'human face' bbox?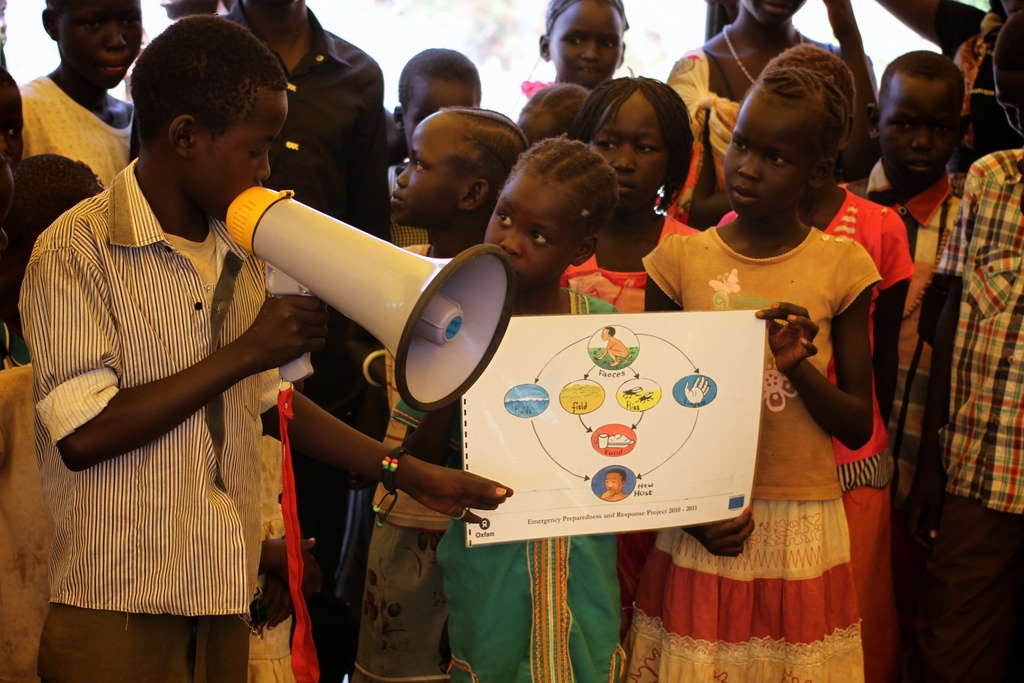
box=[402, 78, 476, 154]
